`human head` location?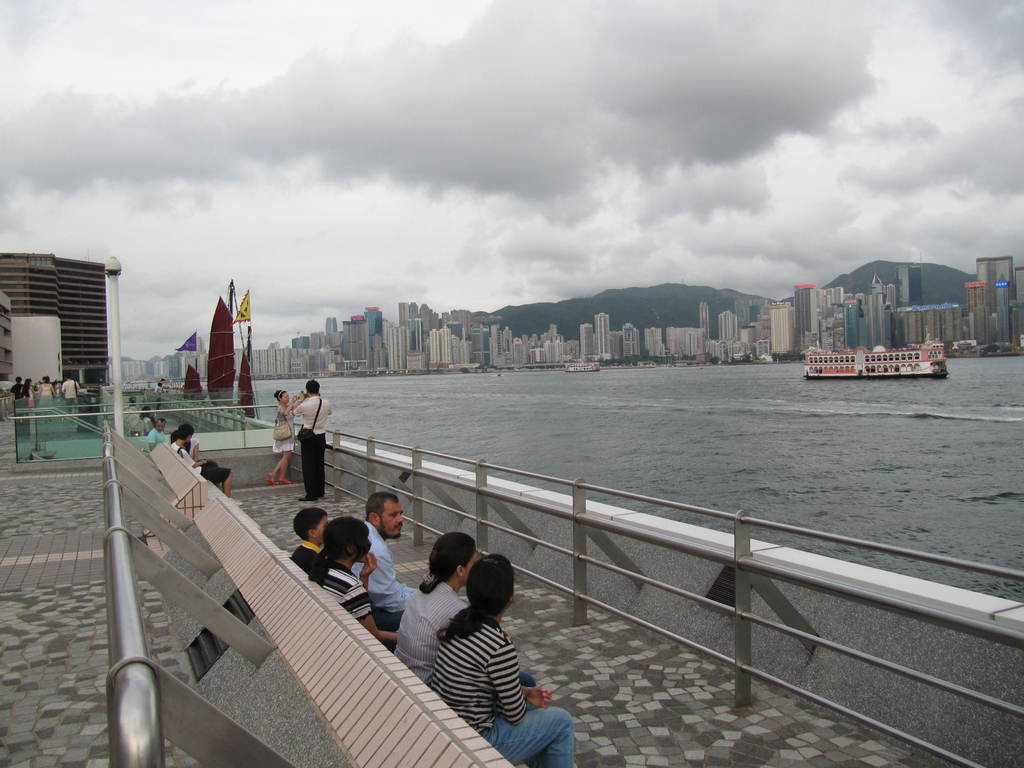
x1=368 y1=492 x2=404 y2=538
